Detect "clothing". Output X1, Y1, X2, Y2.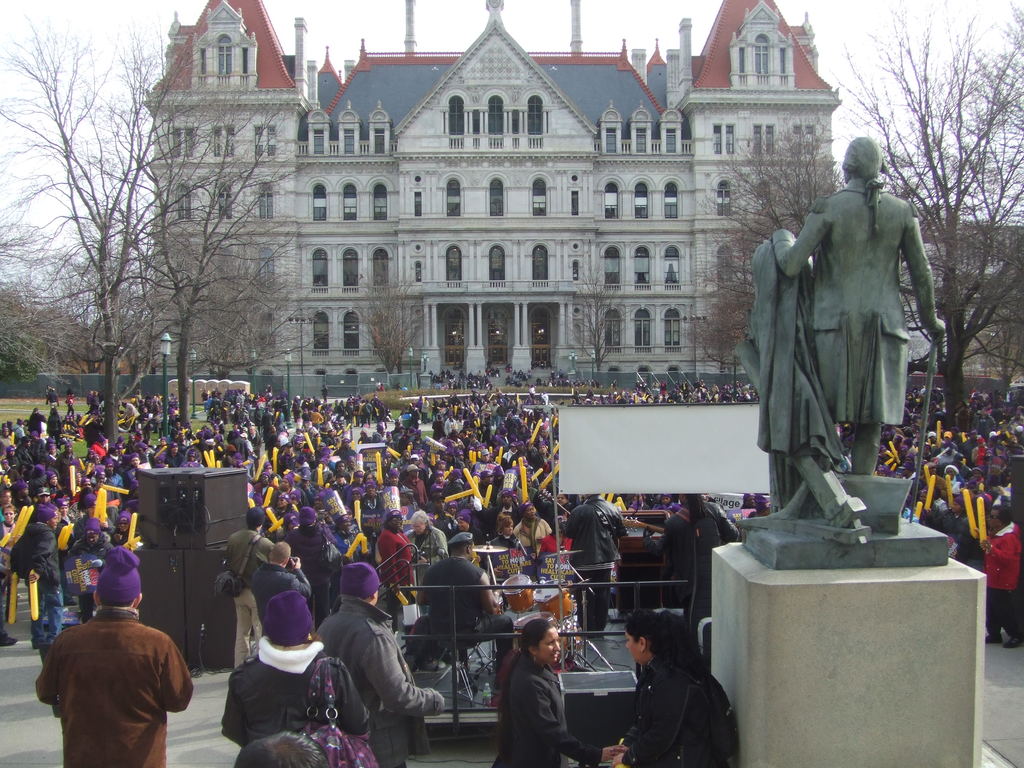
215, 646, 385, 767.
